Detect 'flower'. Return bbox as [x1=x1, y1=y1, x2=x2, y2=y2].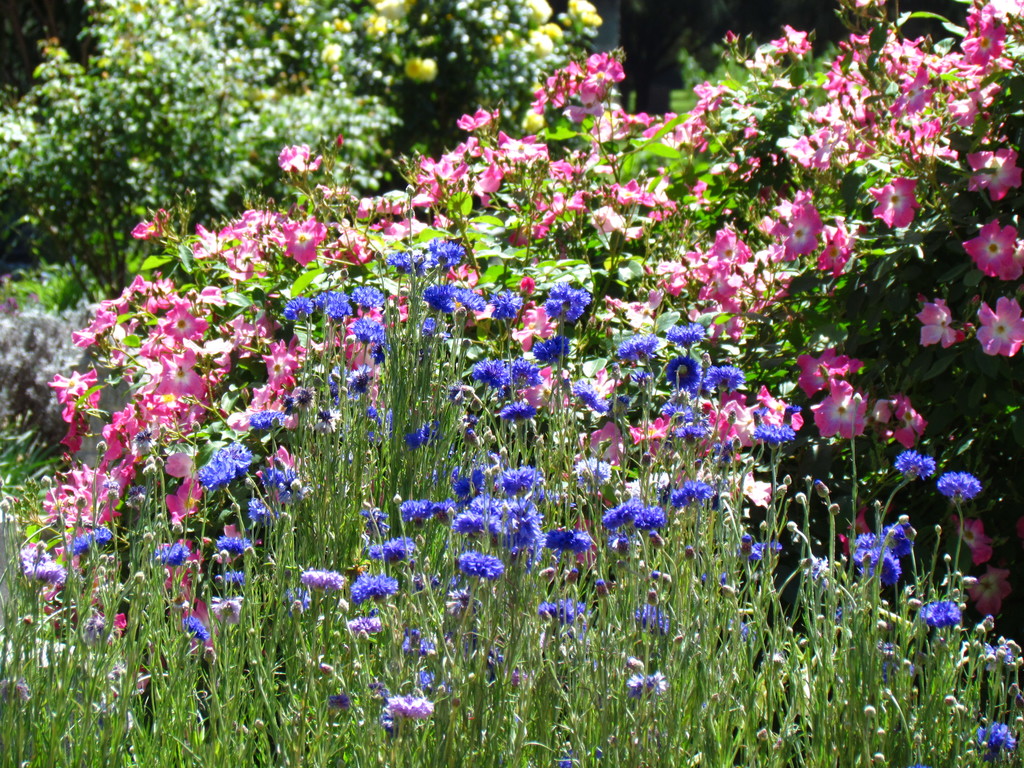
[x1=420, y1=239, x2=469, y2=275].
